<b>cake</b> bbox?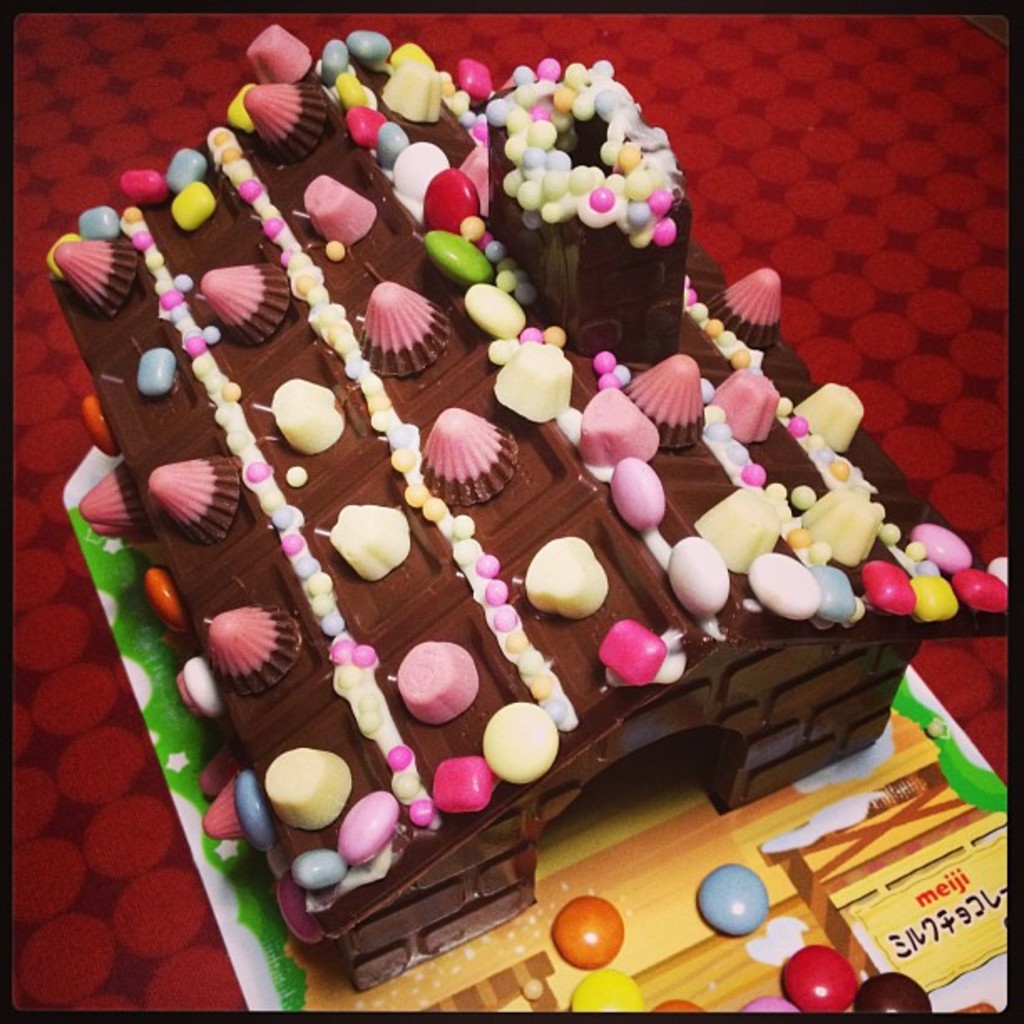
select_region(45, 23, 1009, 989)
